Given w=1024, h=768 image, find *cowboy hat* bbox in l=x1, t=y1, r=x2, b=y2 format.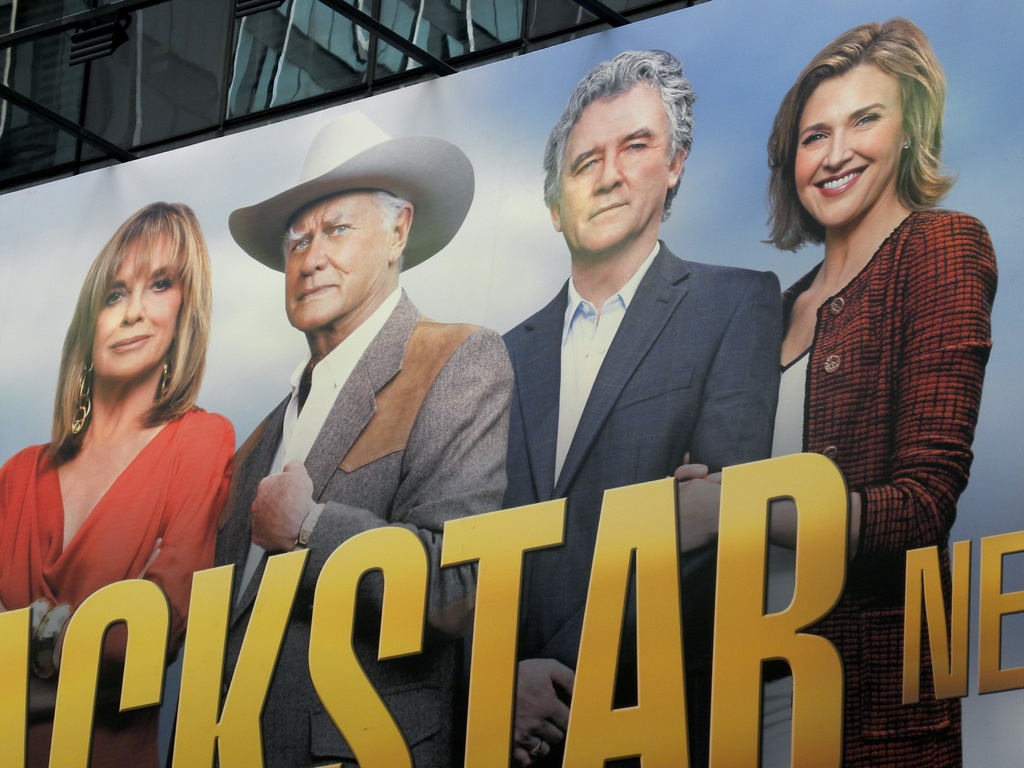
l=232, t=116, r=473, b=275.
